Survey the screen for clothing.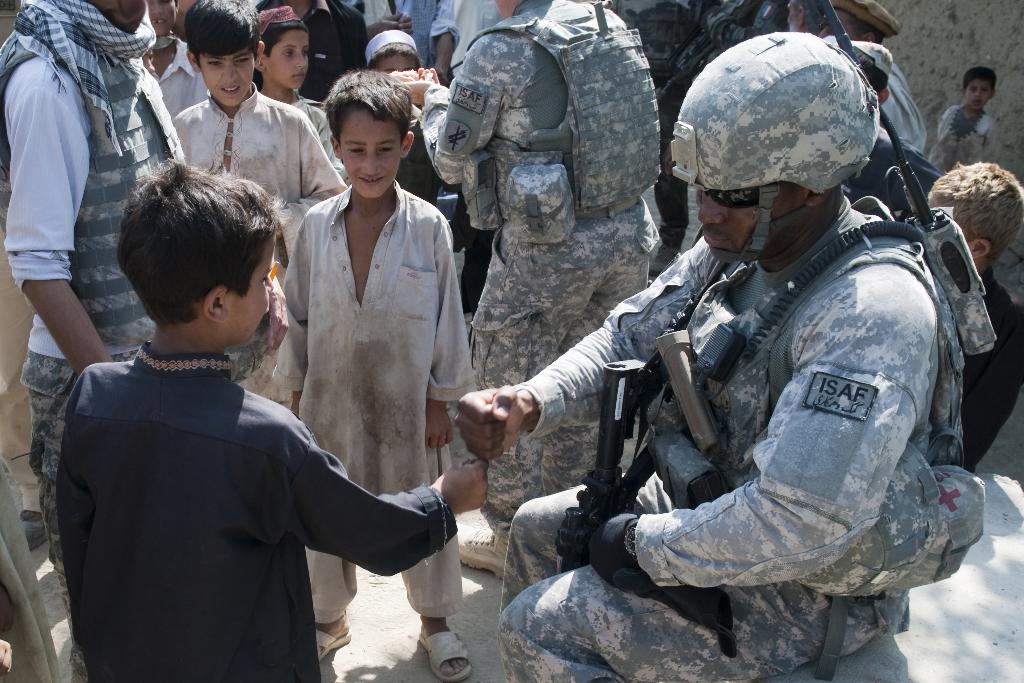
Survey found: x1=40, y1=293, x2=415, y2=682.
